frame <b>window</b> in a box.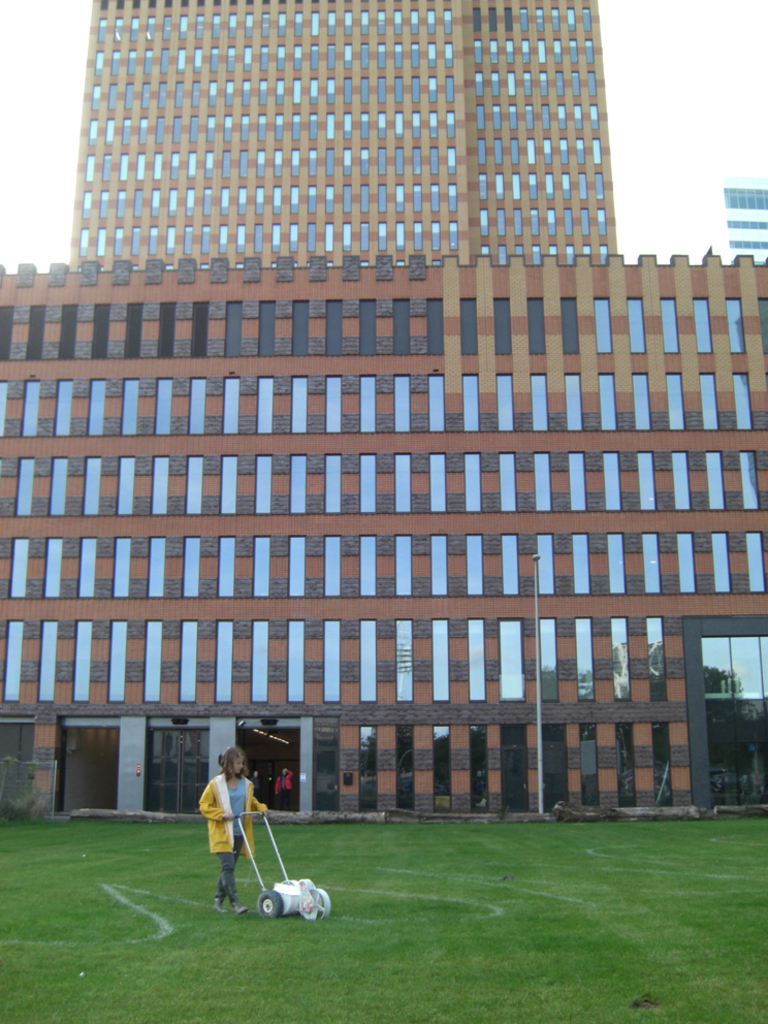
BBox(143, 623, 163, 702).
